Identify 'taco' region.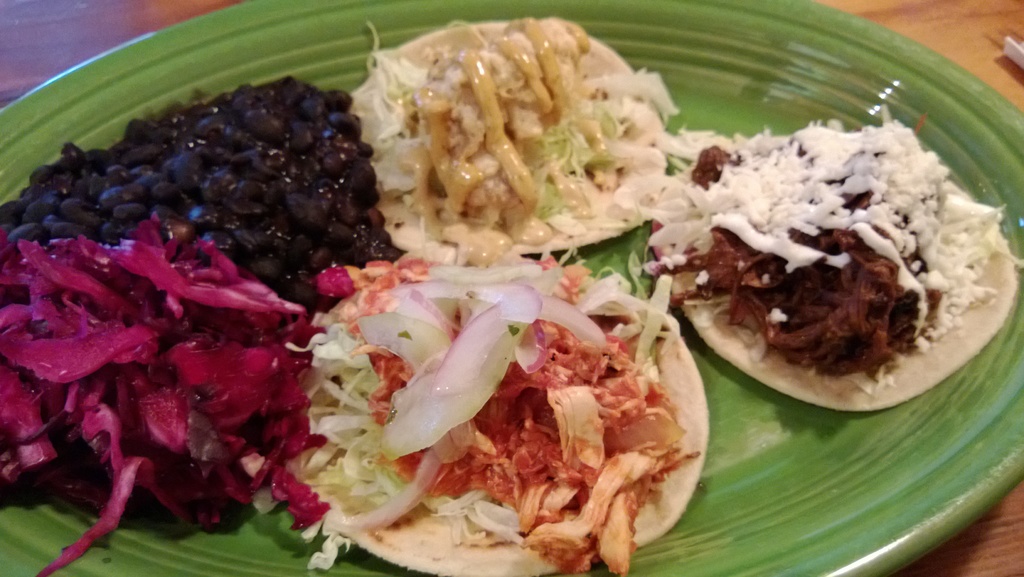
Region: [left=658, top=113, right=1018, bottom=409].
